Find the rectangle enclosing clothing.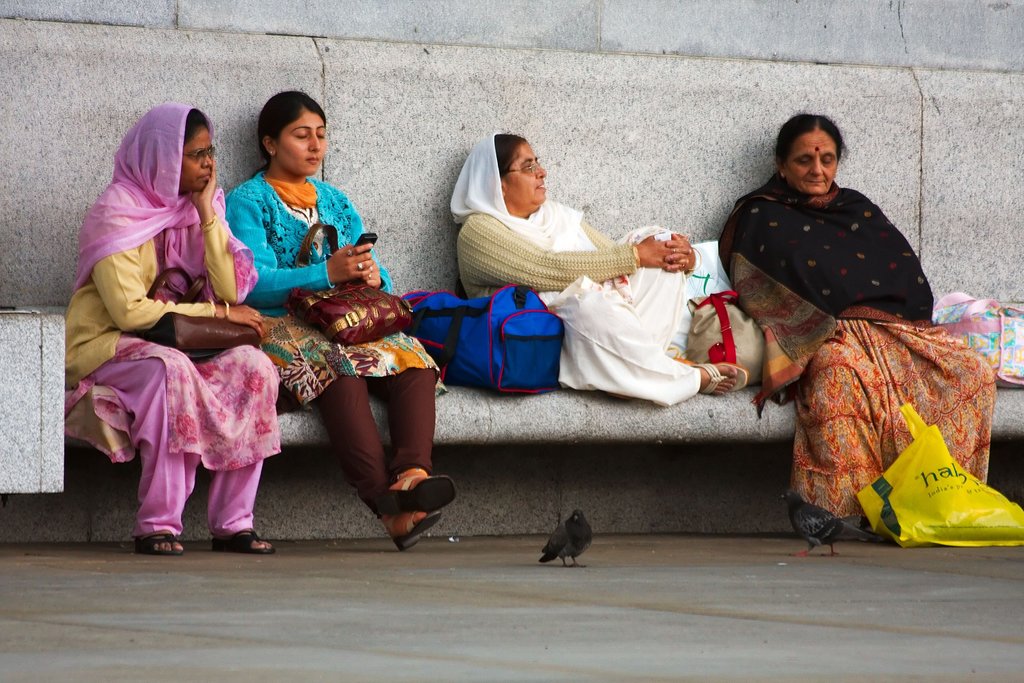
(left=448, top=131, right=707, bottom=409).
